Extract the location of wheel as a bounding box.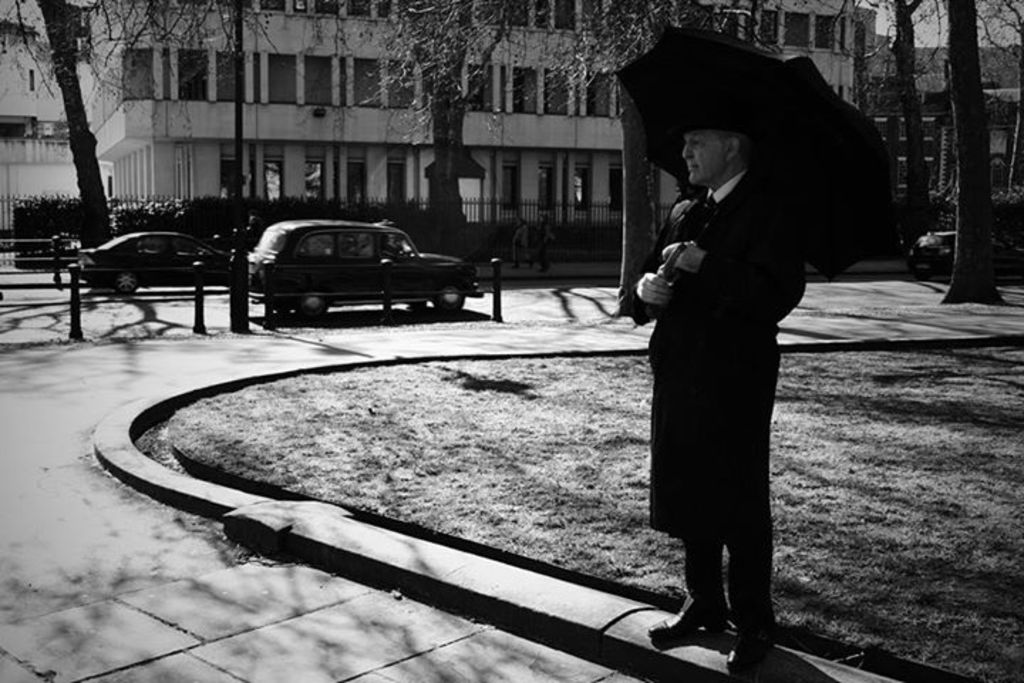
rect(407, 302, 425, 312).
